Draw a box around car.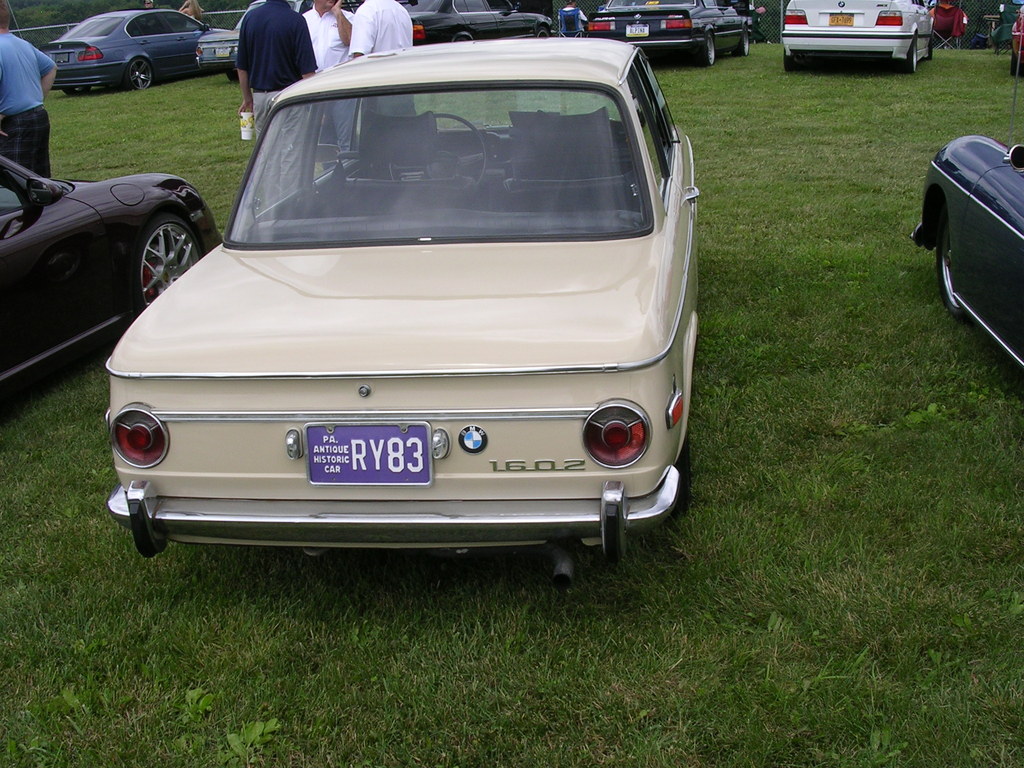
(x1=0, y1=157, x2=221, y2=394).
